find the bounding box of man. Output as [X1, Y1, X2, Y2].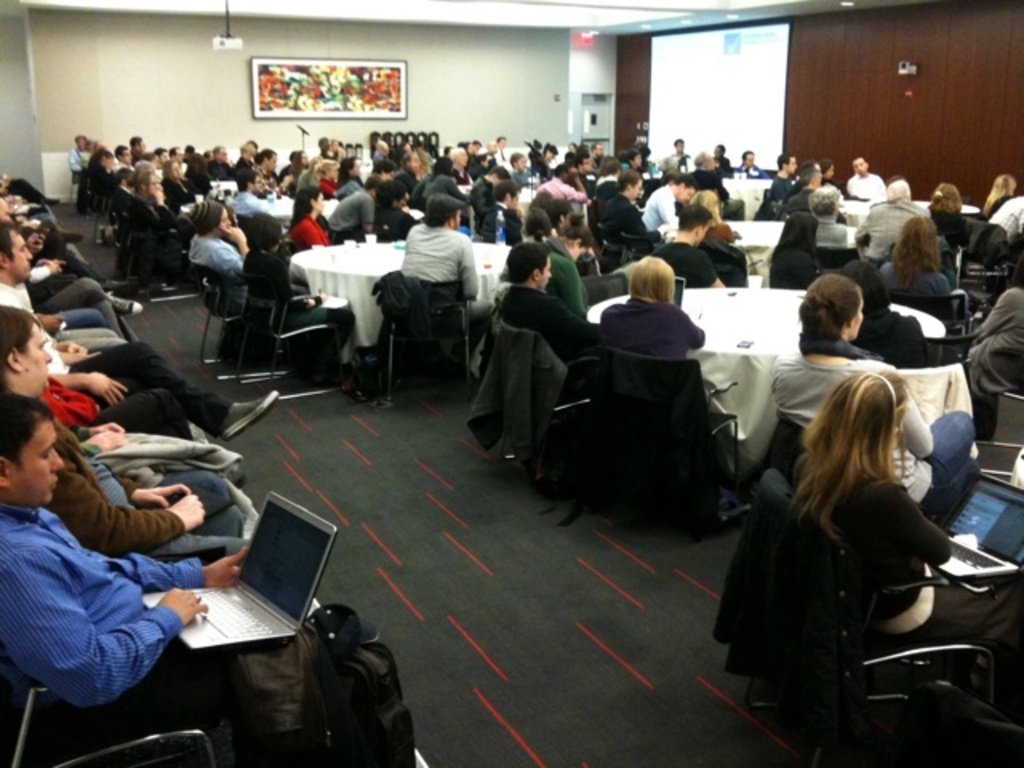
[494, 235, 594, 421].
